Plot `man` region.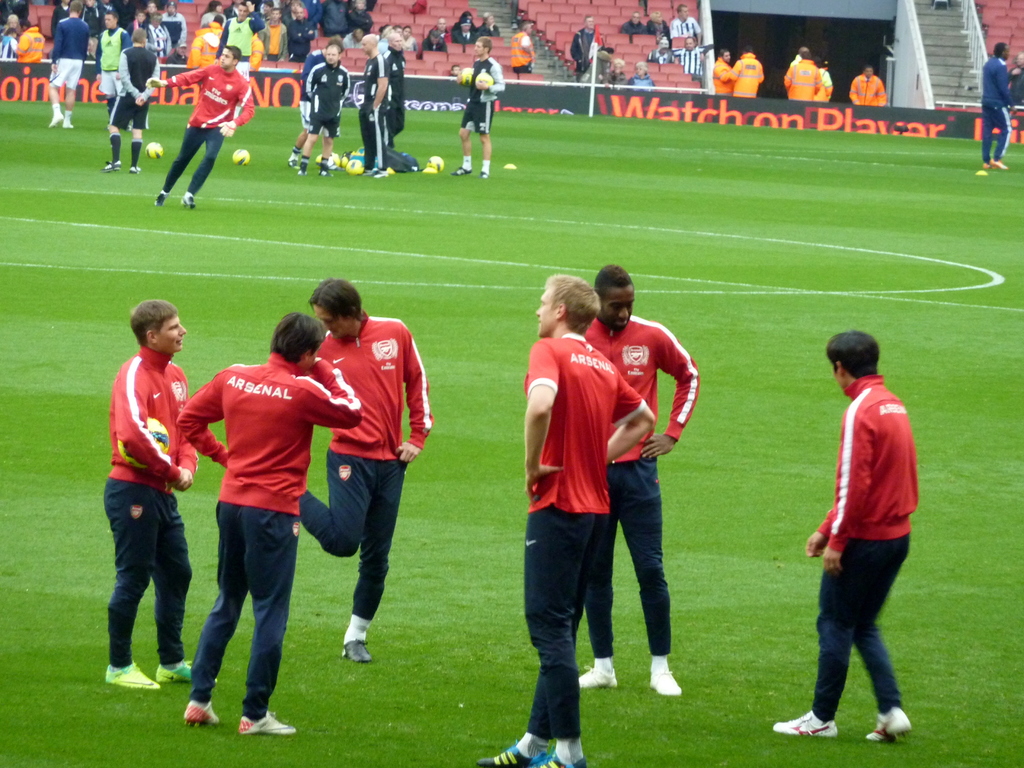
Plotted at crop(479, 12, 500, 38).
